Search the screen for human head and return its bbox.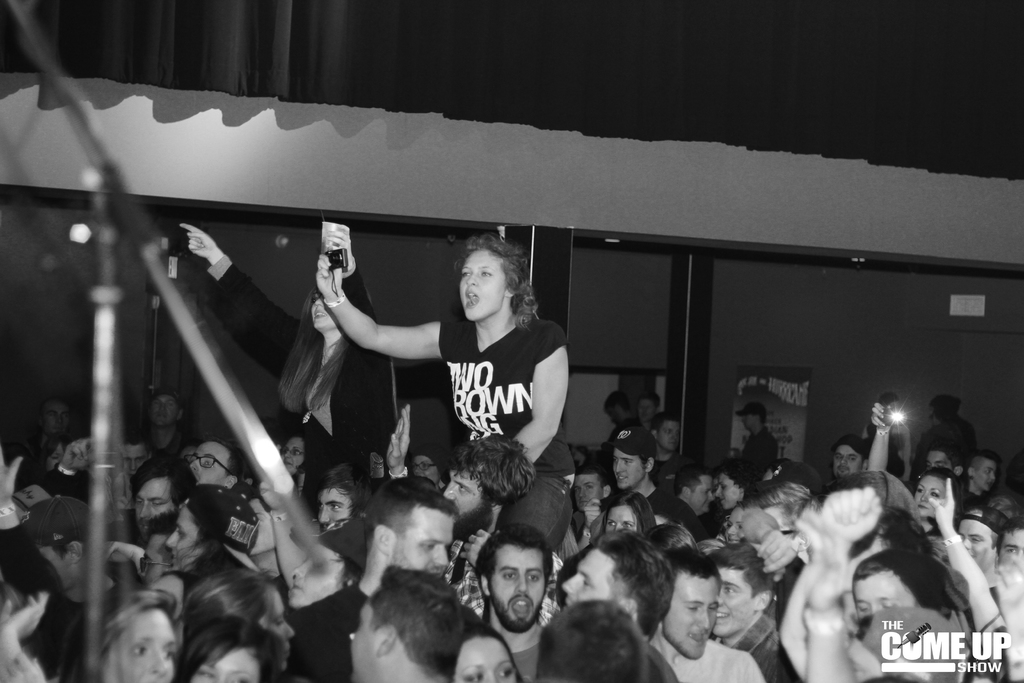
Found: (left=671, top=462, right=711, bottom=512).
